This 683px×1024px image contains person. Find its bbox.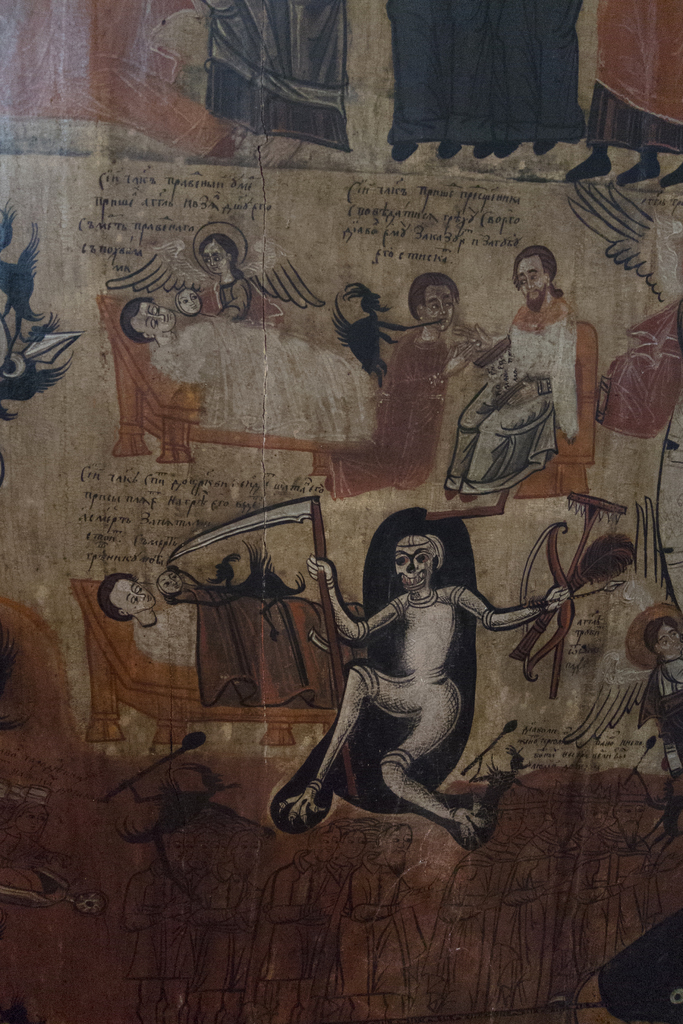
region(199, 234, 251, 317).
